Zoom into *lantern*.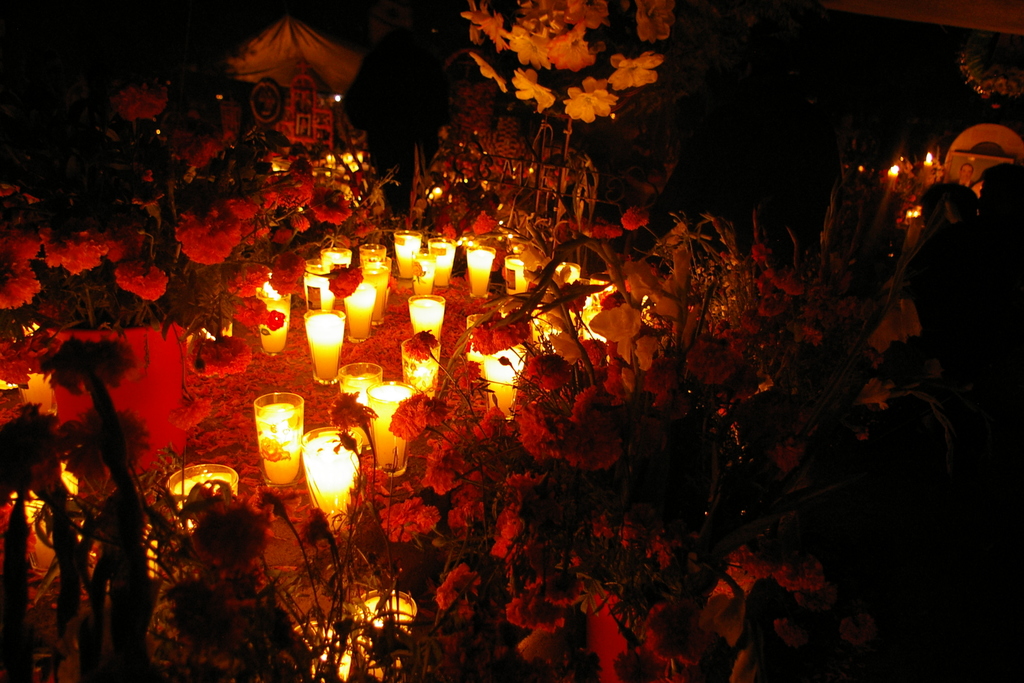
Zoom target: {"left": 335, "top": 363, "right": 379, "bottom": 447}.
